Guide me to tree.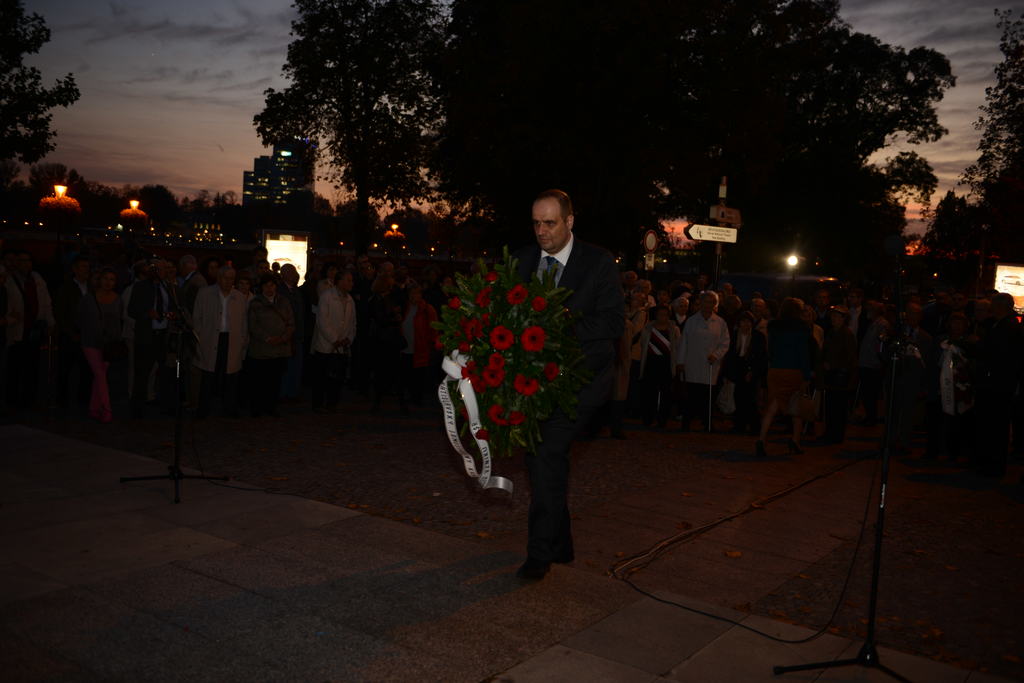
Guidance: box(931, 0, 1023, 260).
